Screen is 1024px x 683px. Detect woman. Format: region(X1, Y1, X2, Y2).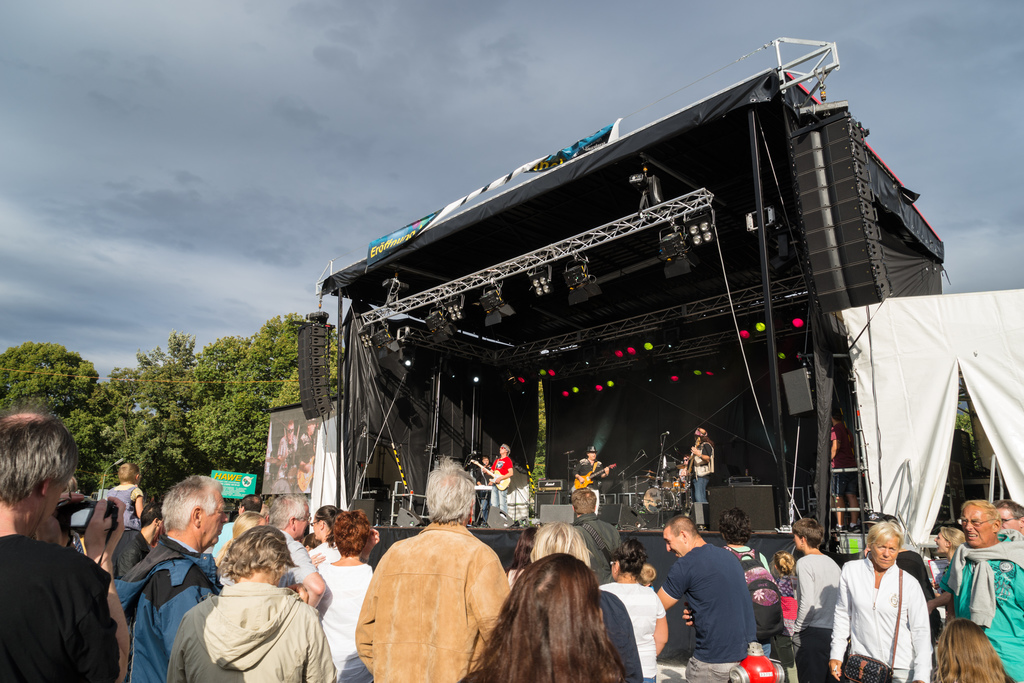
region(529, 520, 641, 682).
